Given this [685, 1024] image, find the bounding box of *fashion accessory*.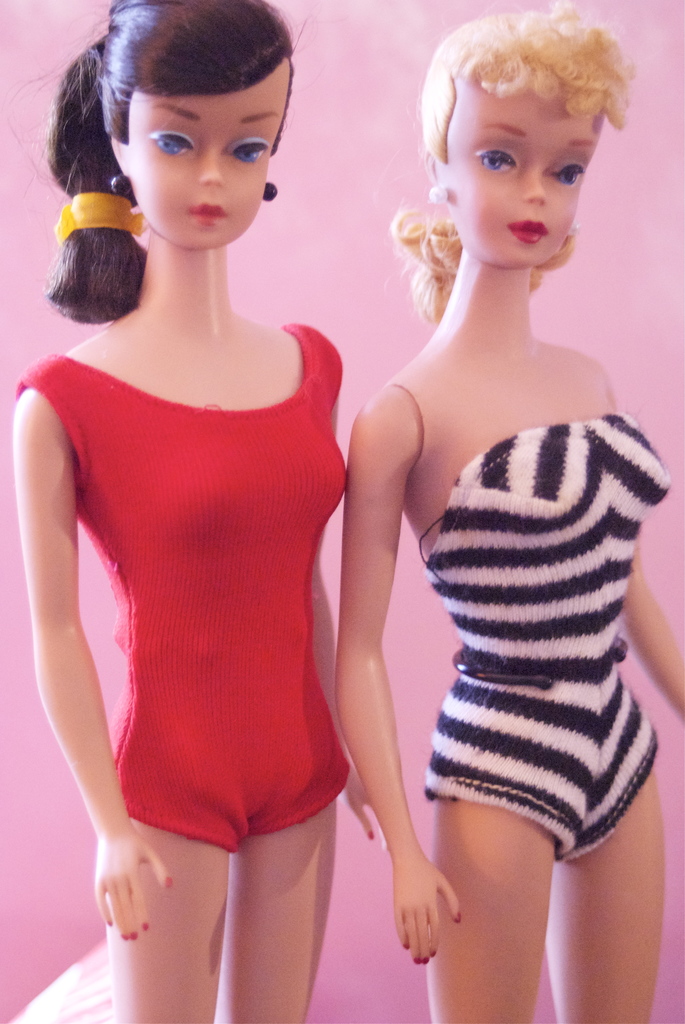
432:951:439:960.
